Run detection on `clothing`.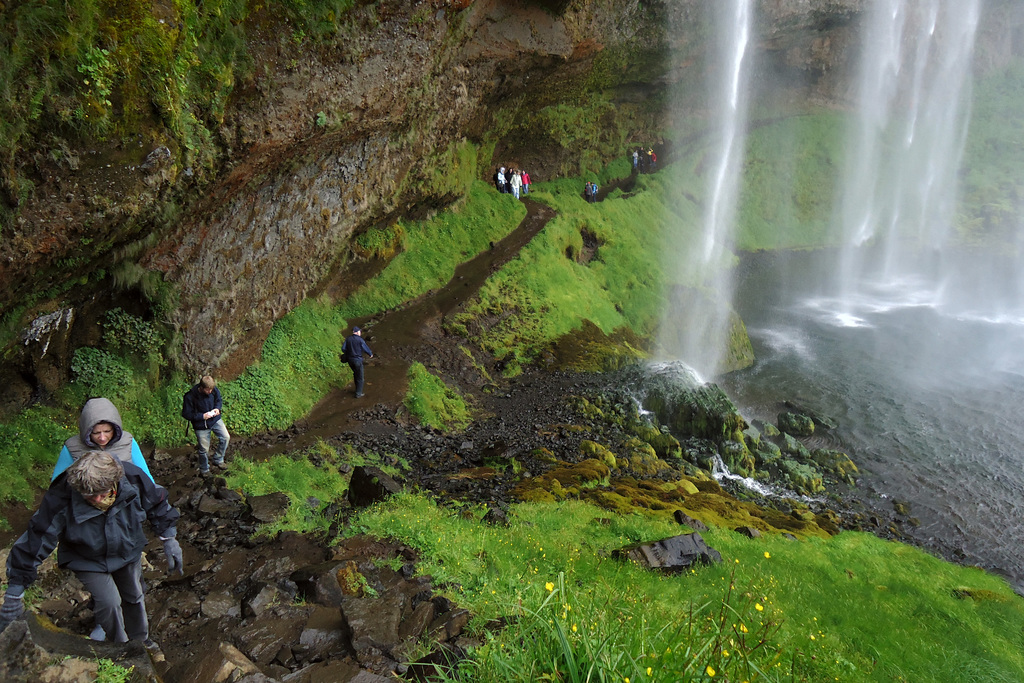
Result: box(47, 428, 155, 483).
